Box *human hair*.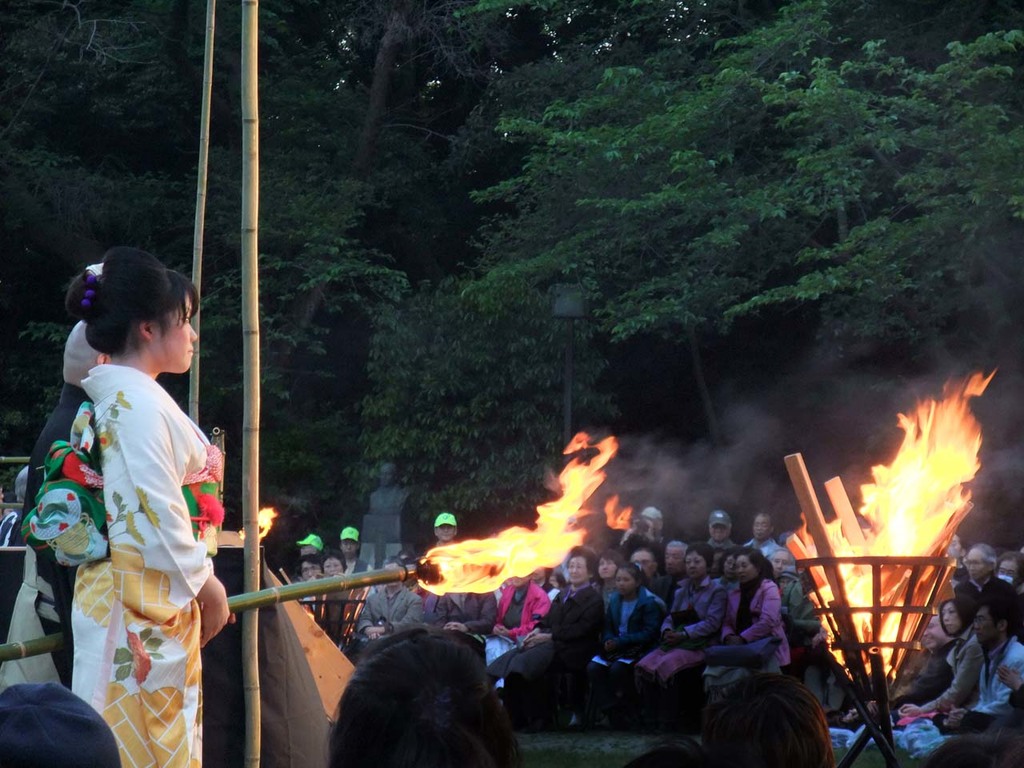
(545, 566, 554, 576).
